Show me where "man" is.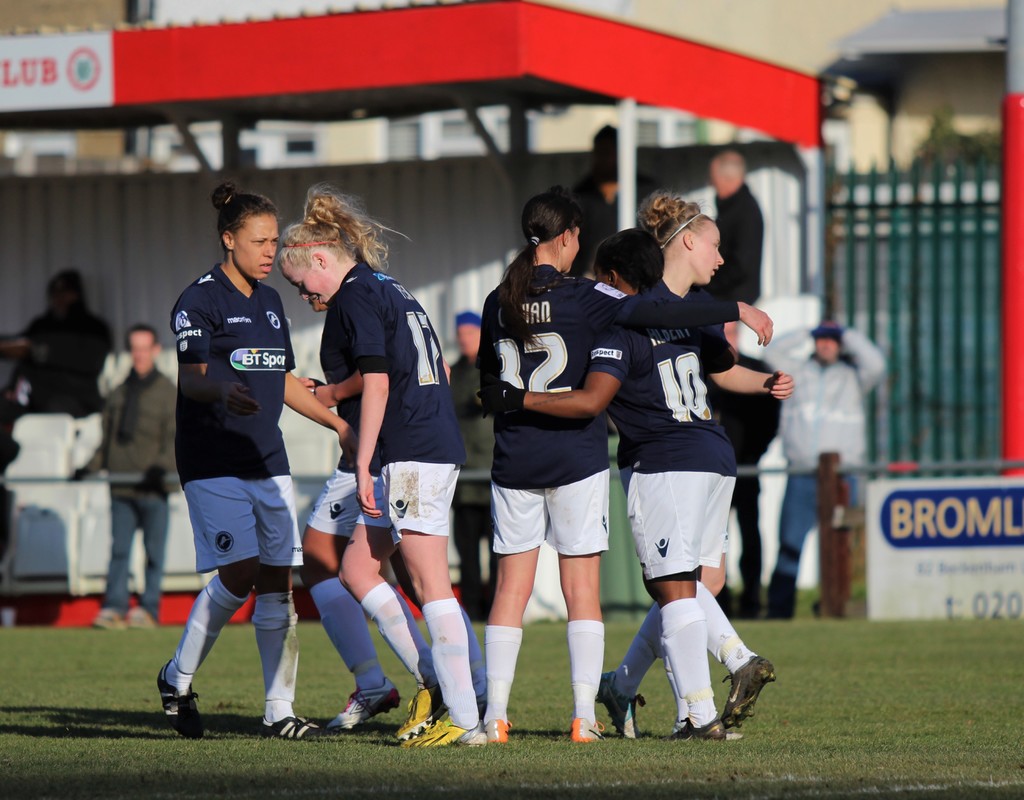
"man" is at {"left": 688, "top": 155, "right": 764, "bottom": 319}.
